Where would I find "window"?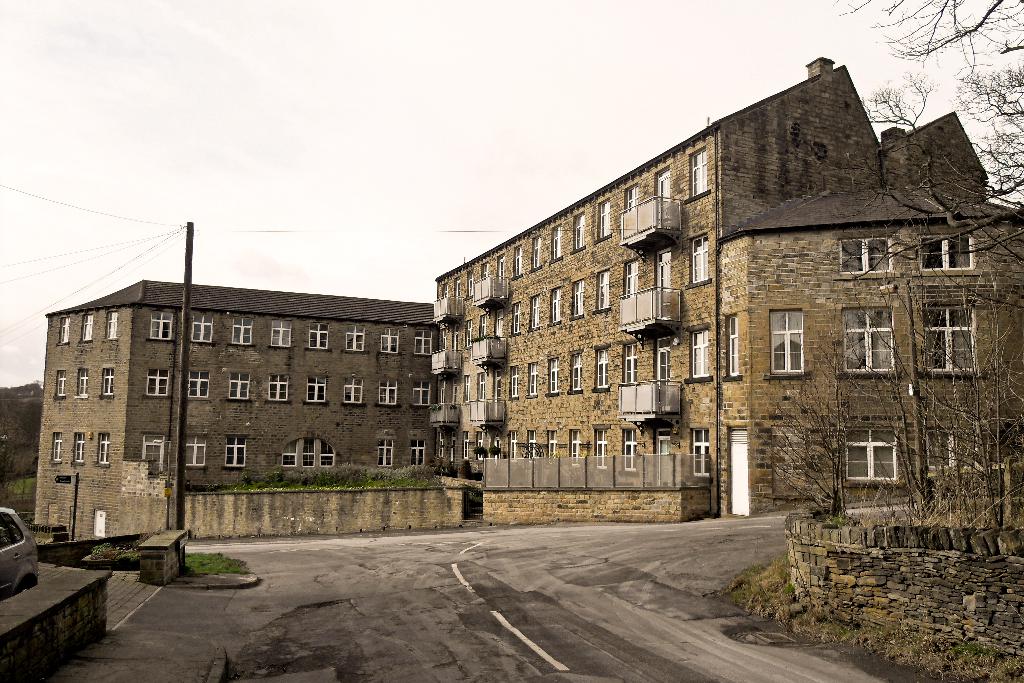
At (414, 331, 431, 356).
